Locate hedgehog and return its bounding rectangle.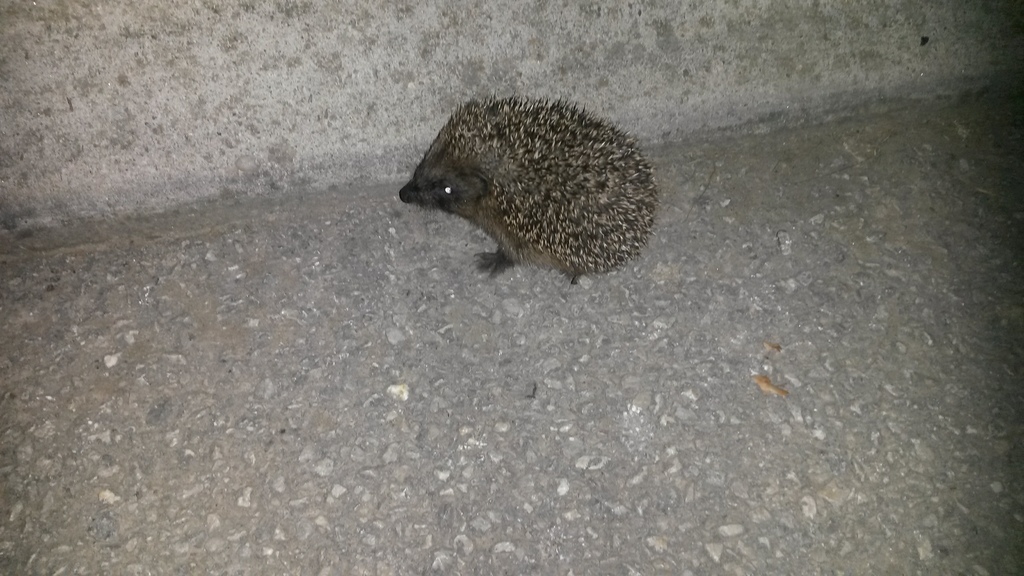
[397, 91, 661, 286].
